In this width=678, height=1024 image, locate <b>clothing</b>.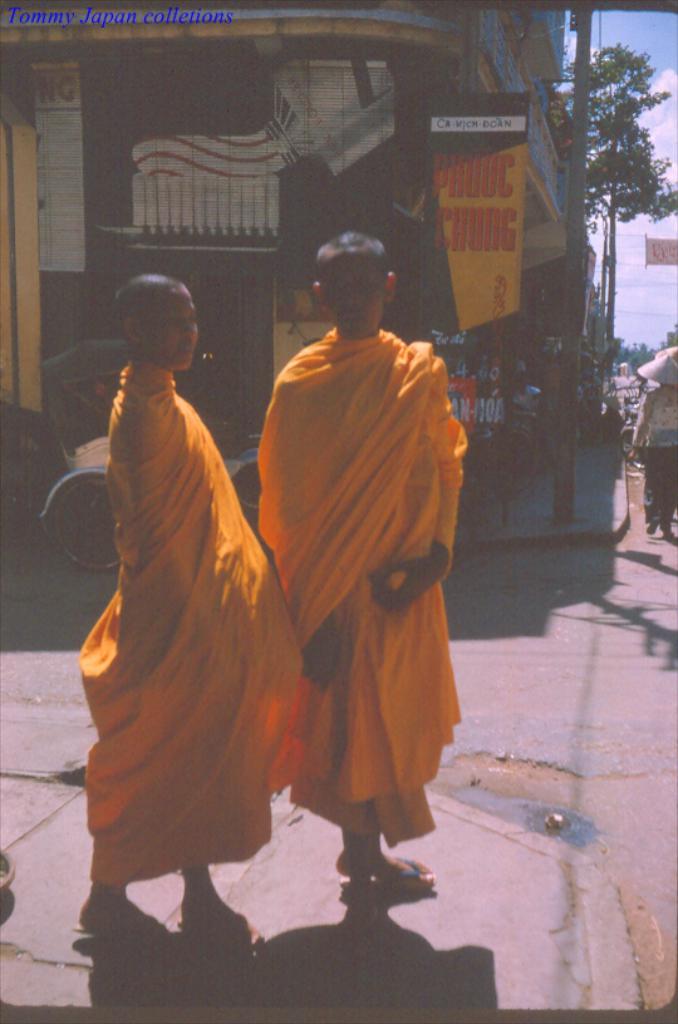
Bounding box: region(74, 360, 308, 888).
